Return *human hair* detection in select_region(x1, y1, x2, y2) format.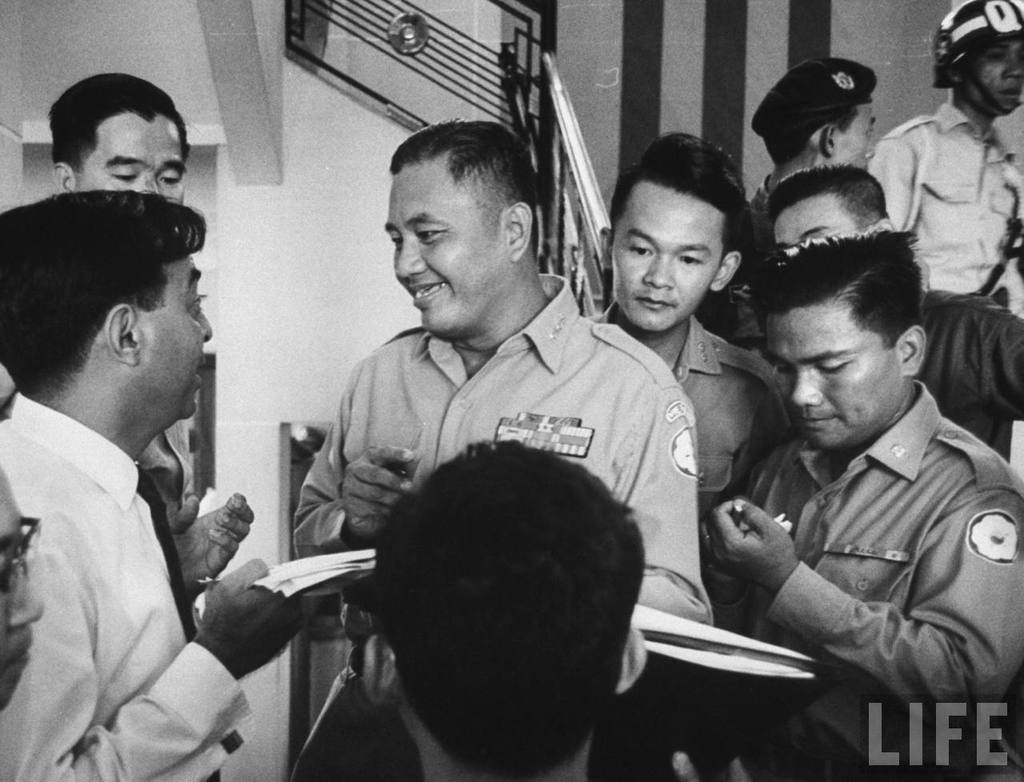
select_region(0, 184, 206, 412).
